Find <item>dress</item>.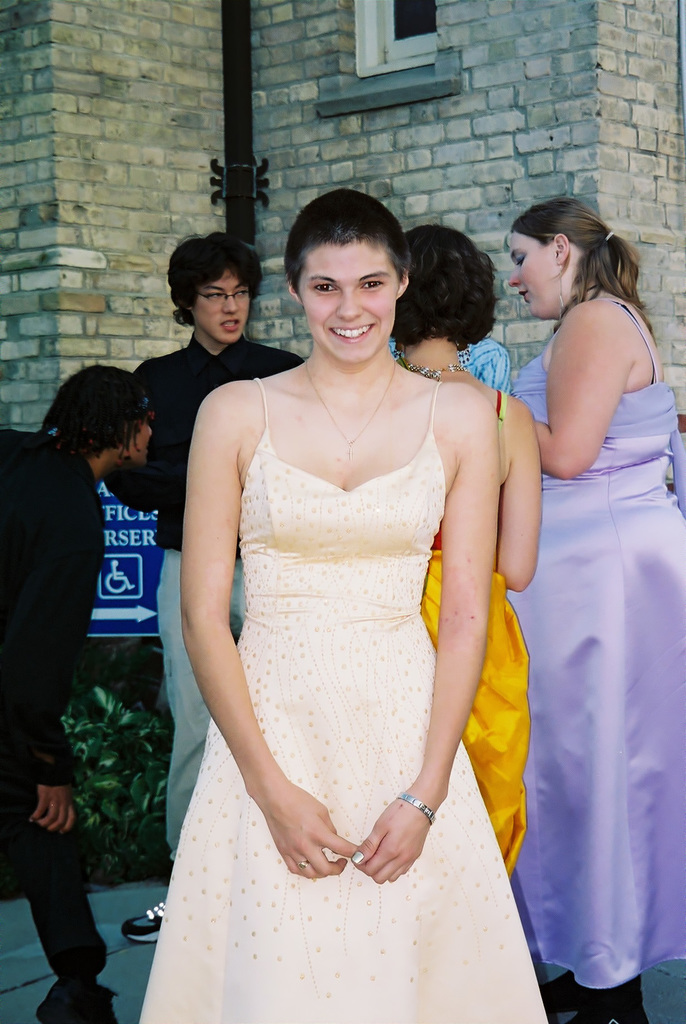
left=142, top=373, right=551, bottom=1023.
